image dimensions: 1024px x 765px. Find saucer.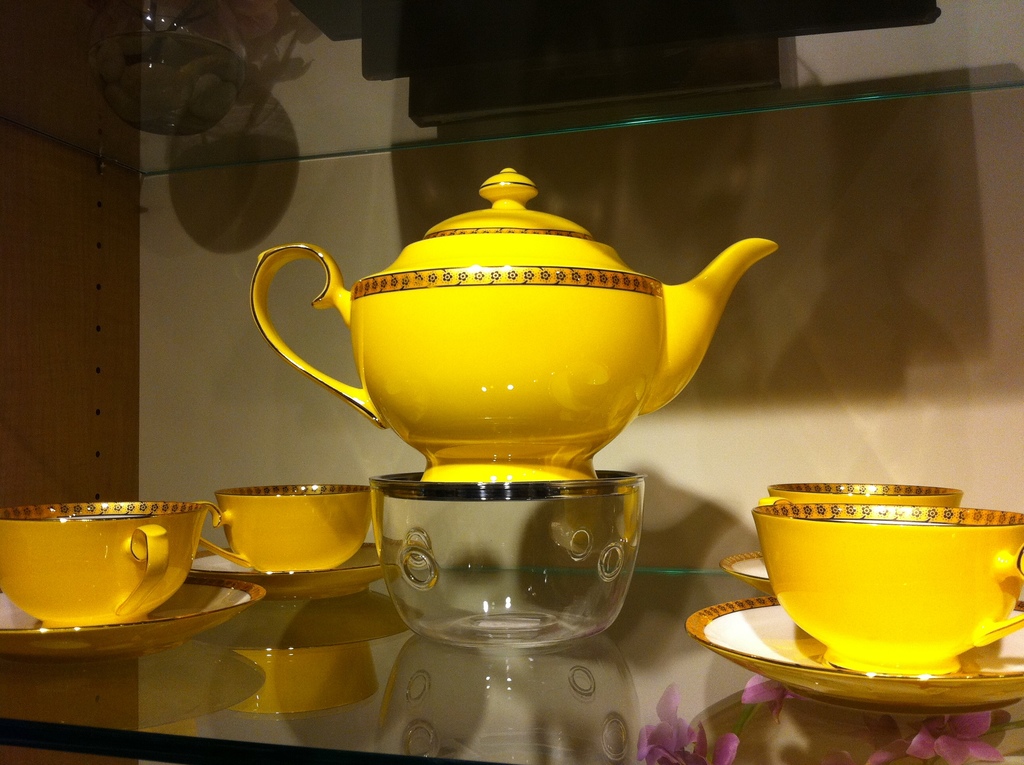
[x1=724, y1=551, x2=771, y2=595].
